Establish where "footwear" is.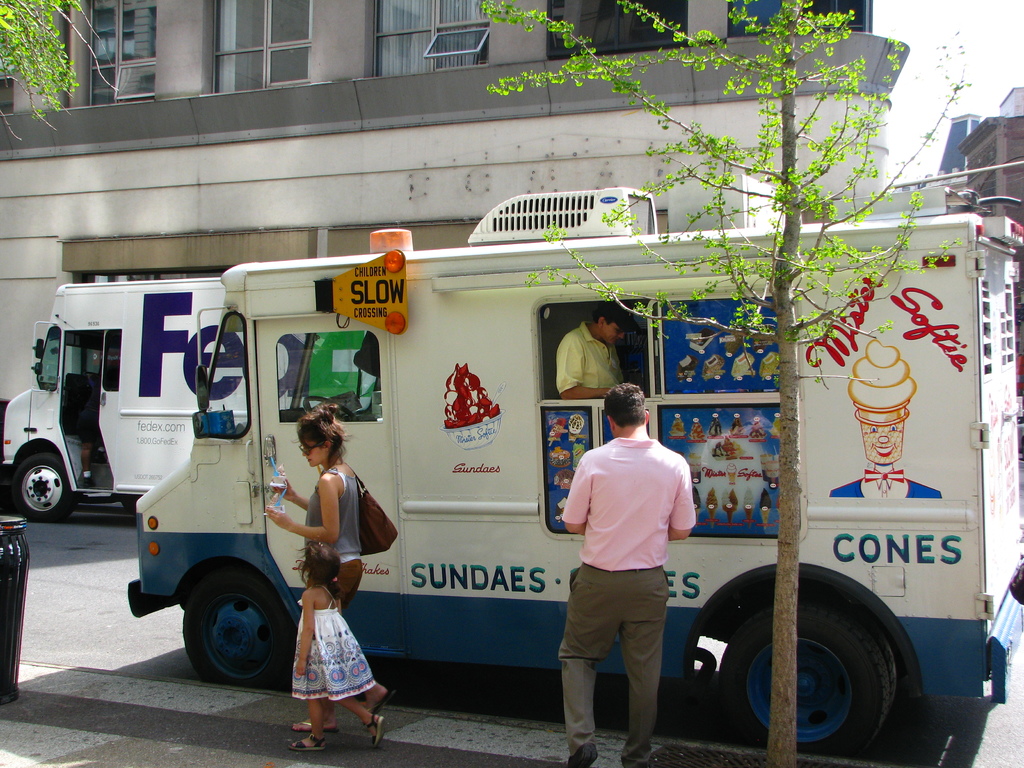
Established at (left=367, top=691, right=394, bottom=716).
